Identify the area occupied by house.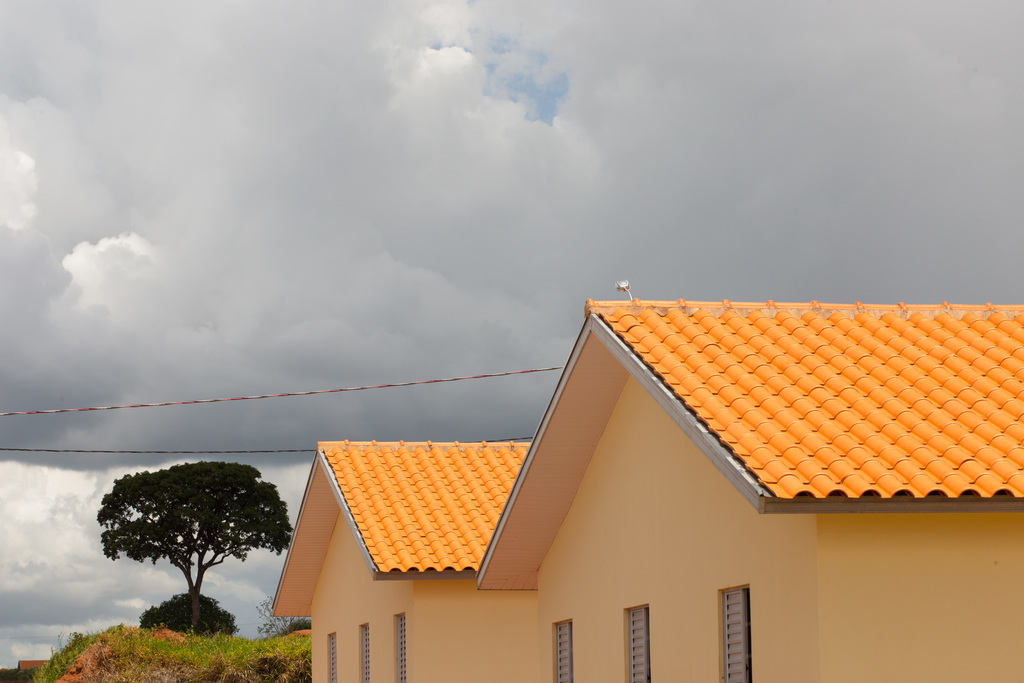
Area: <bbox>271, 306, 1023, 682</bbox>.
